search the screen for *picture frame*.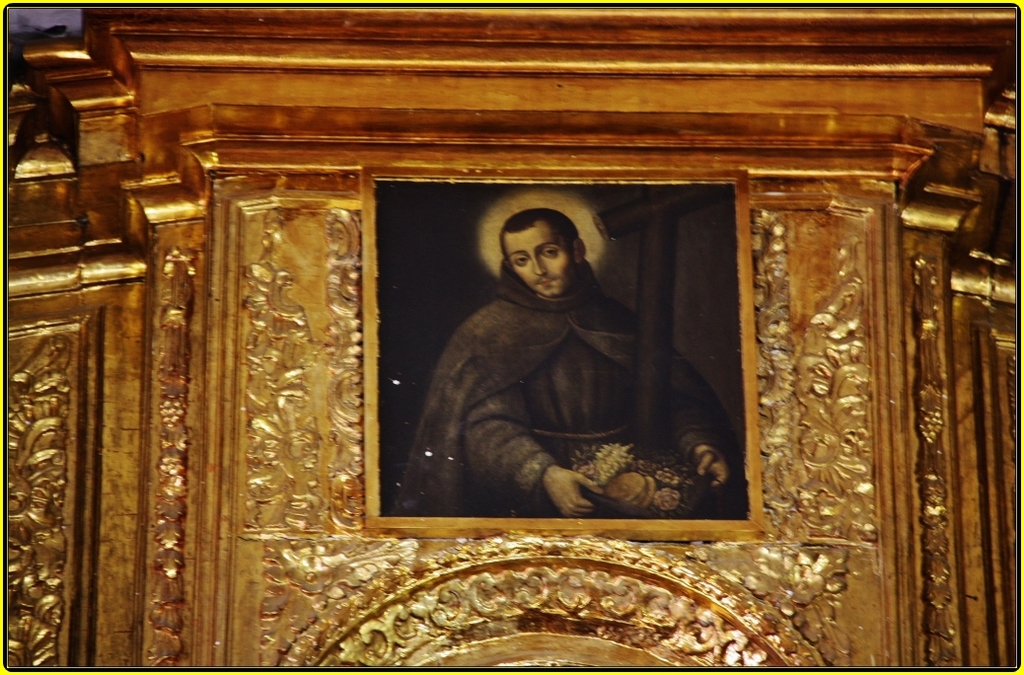
Found at {"left": 358, "top": 163, "right": 764, "bottom": 541}.
